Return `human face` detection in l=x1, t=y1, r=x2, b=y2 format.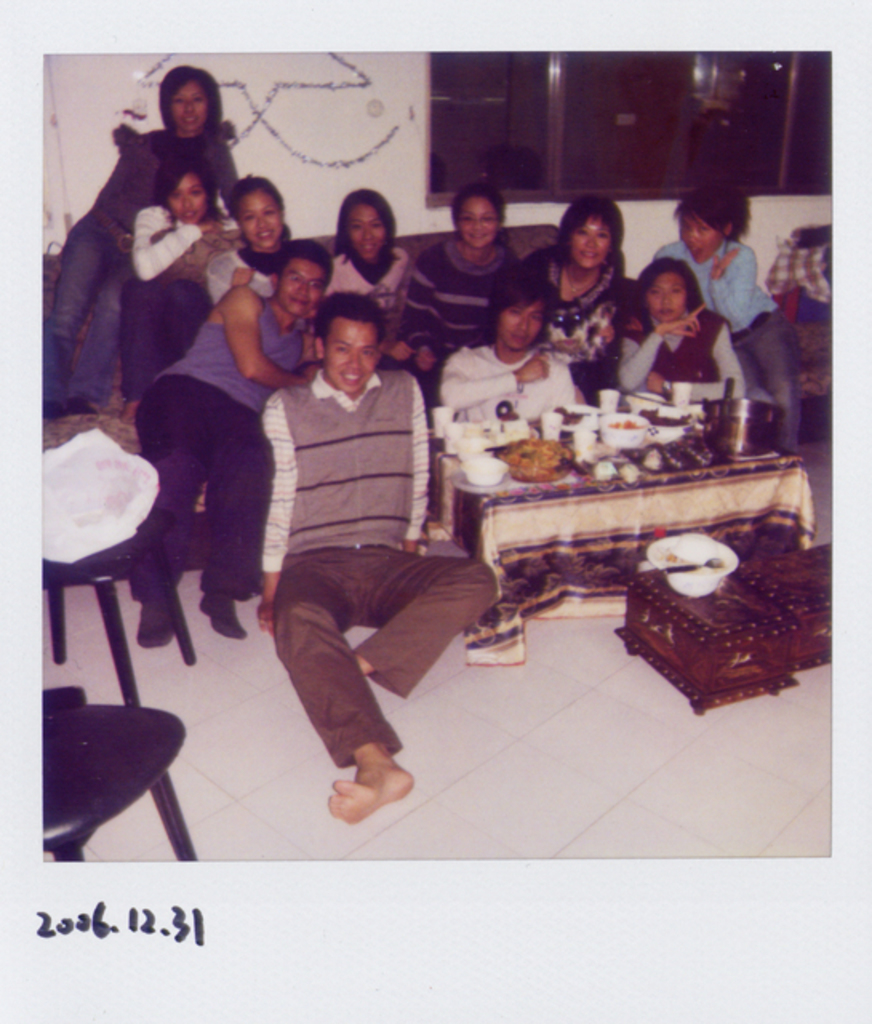
l=576, t=218, r=606, b=270.
